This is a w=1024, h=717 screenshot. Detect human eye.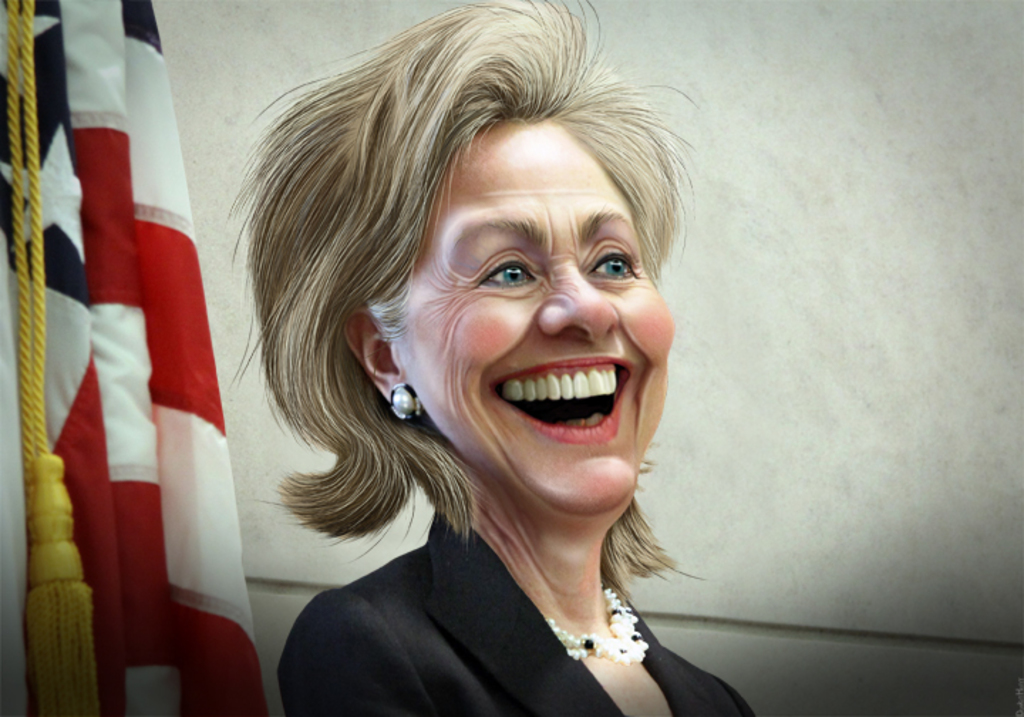
575/240/640/287.
